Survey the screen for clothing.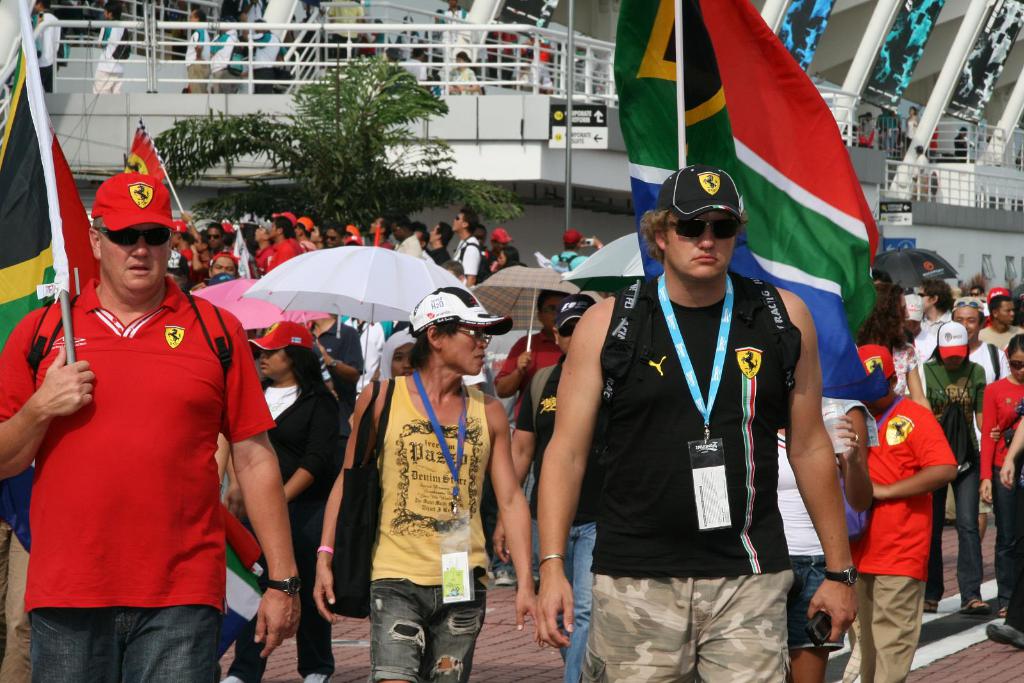
Survey found: [x1=916, y1=314, x2=960, y2=382].
